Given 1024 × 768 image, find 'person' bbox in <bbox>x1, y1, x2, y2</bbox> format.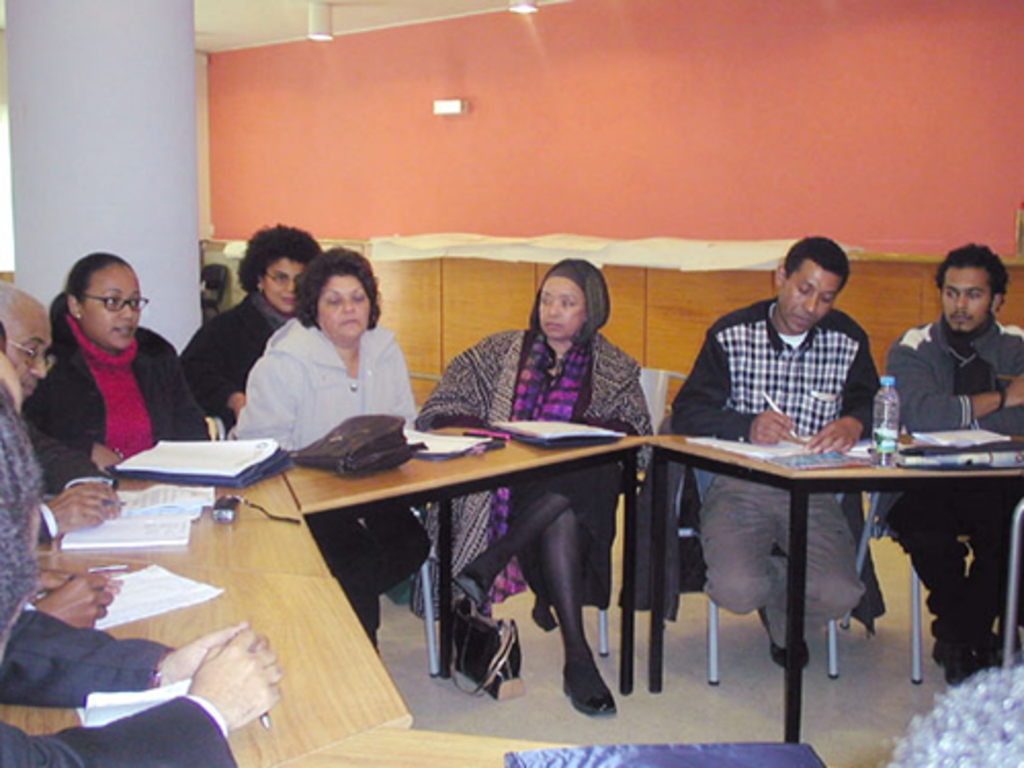
<bbox>891, 240, 1022, 676</bbox>.
